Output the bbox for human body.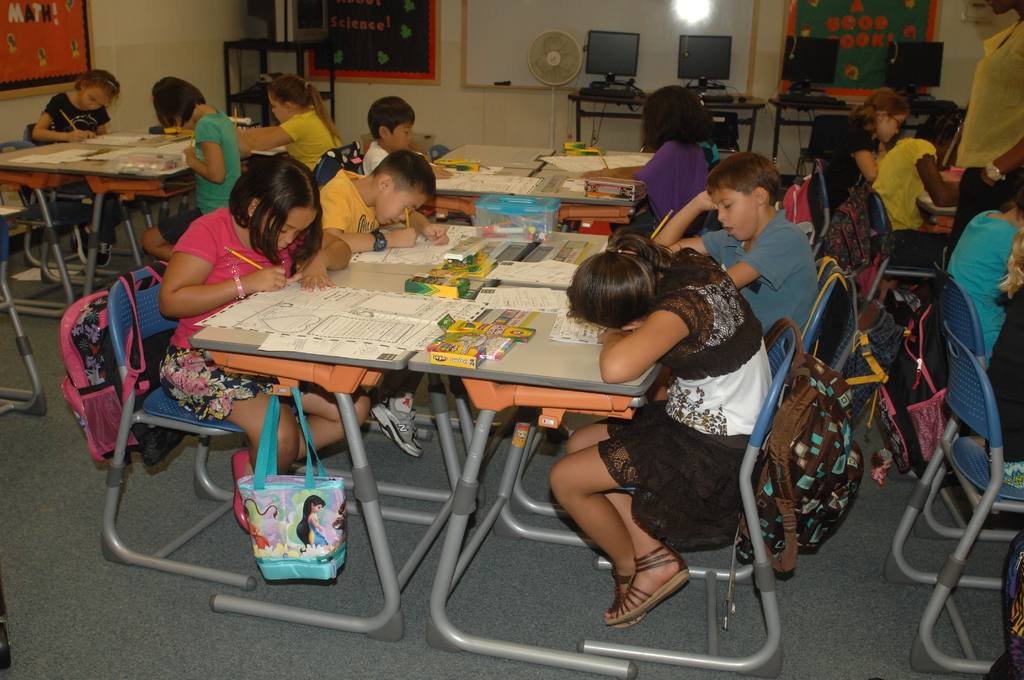
(154,149,376,476).
